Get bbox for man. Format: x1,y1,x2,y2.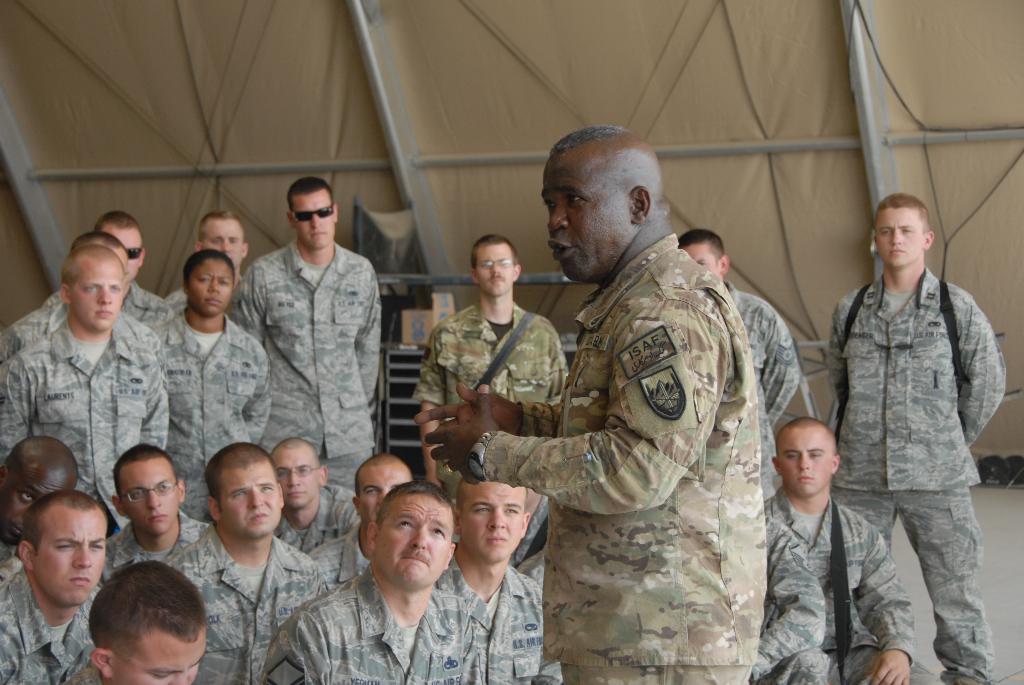
0,433,76,544.
